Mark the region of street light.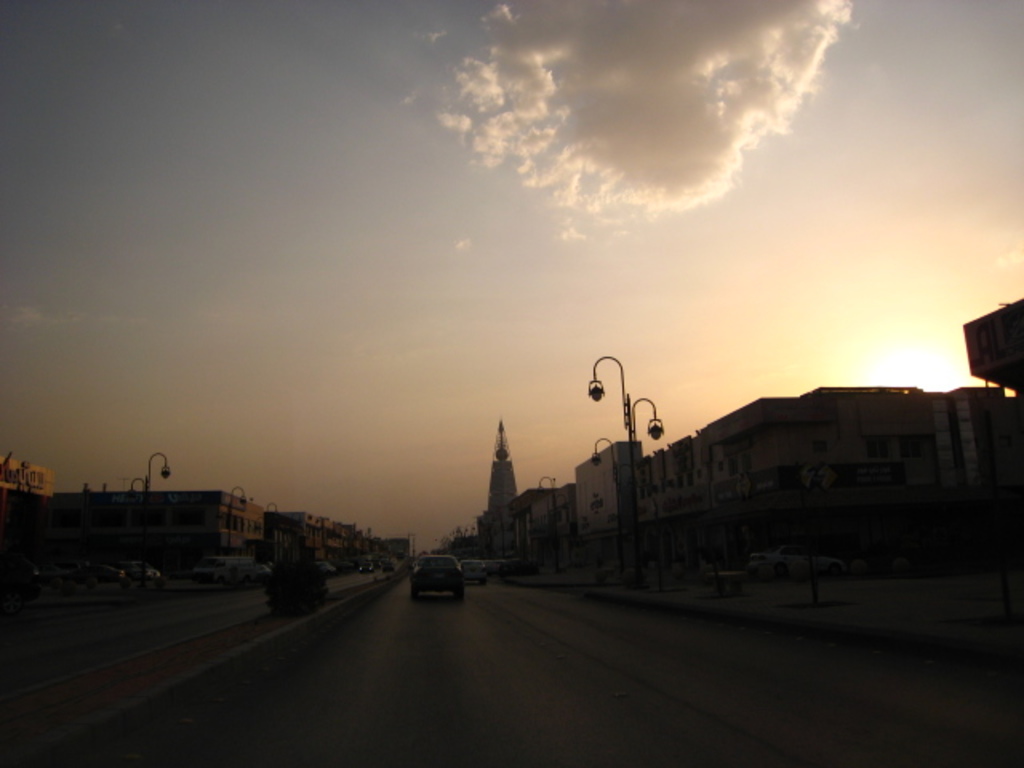
Region: crop(582, 354, 664, 589).
